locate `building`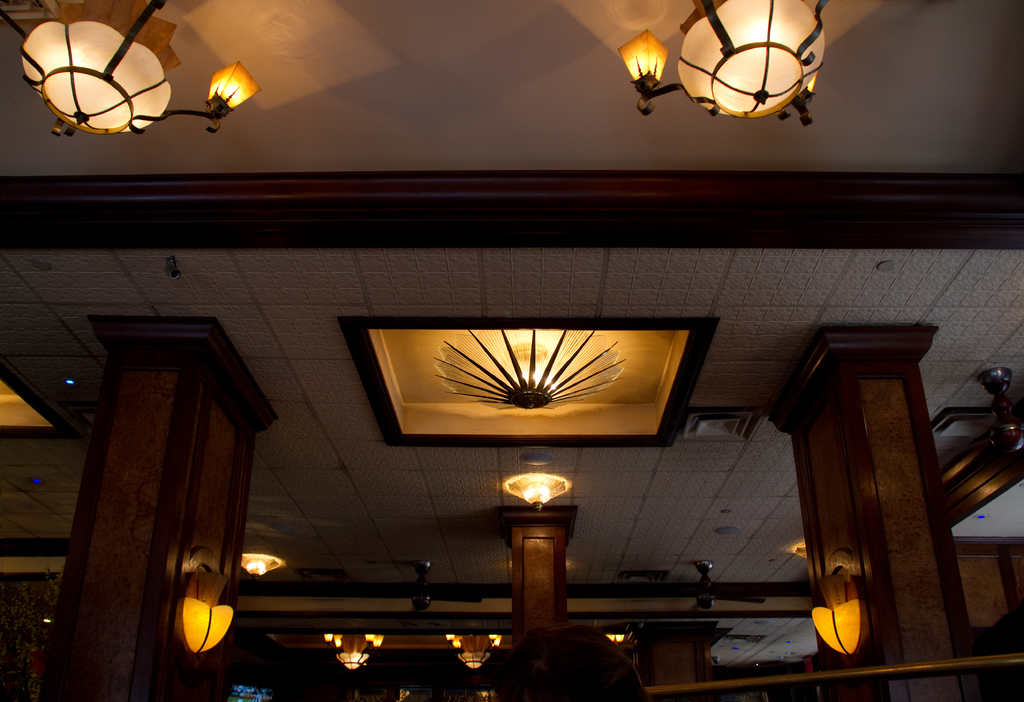
l=0, t=0, r=1023, b=701
